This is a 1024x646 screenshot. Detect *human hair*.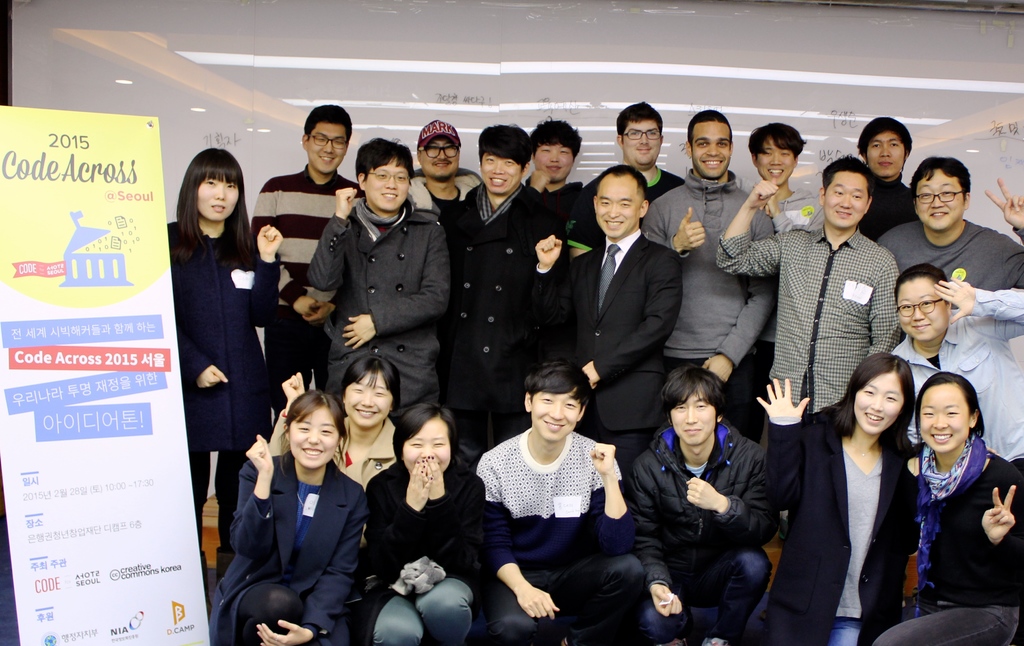
<bbox>591, 165, 646, 199</bbox>.
